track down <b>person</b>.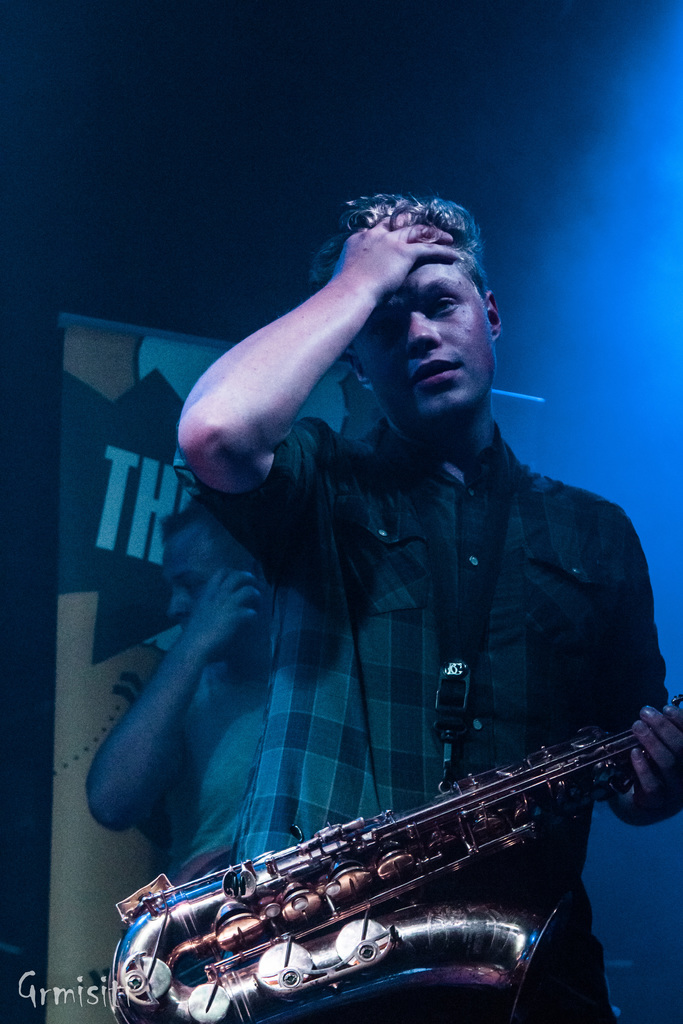
Tracked to bbox(86, 495, 286, 876).
